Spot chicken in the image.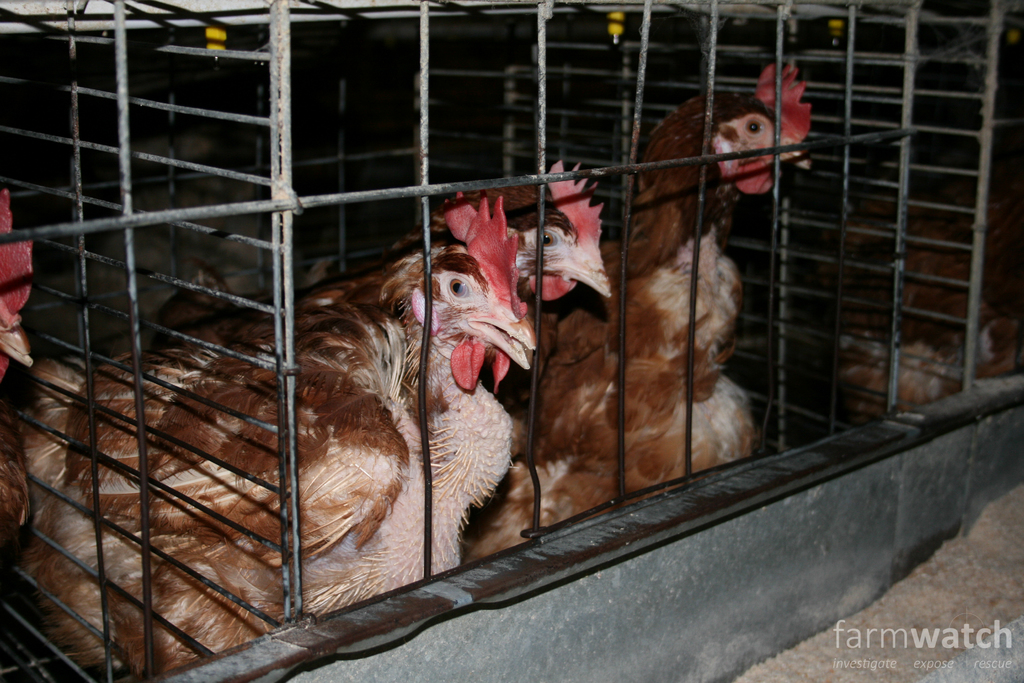
chicken found at 550 69 811 521.
